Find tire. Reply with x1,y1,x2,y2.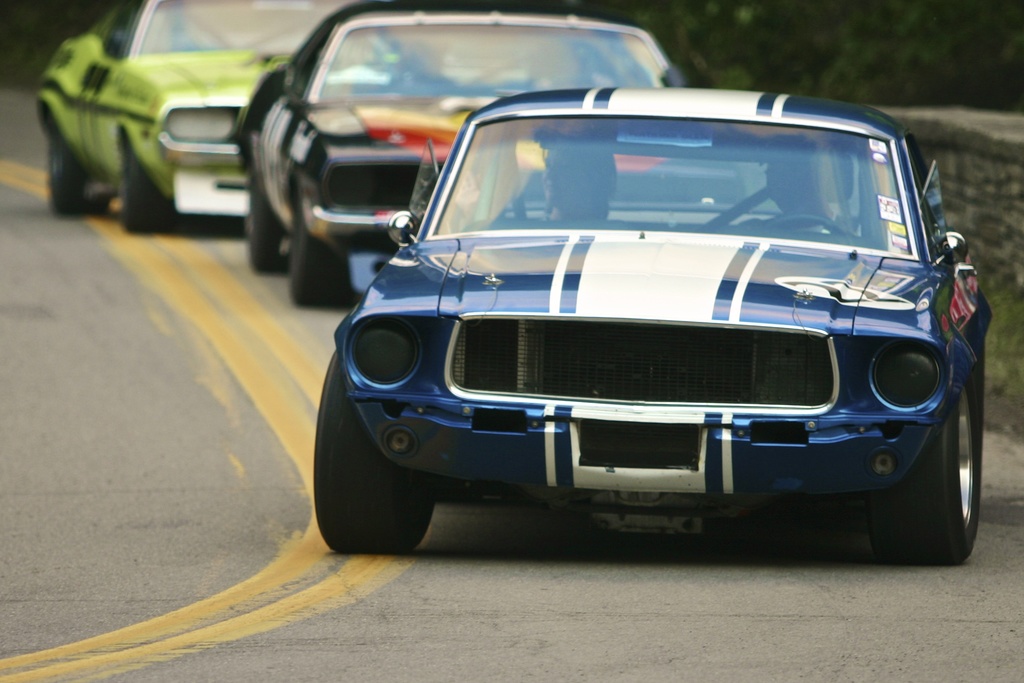
878,379,991,568.
